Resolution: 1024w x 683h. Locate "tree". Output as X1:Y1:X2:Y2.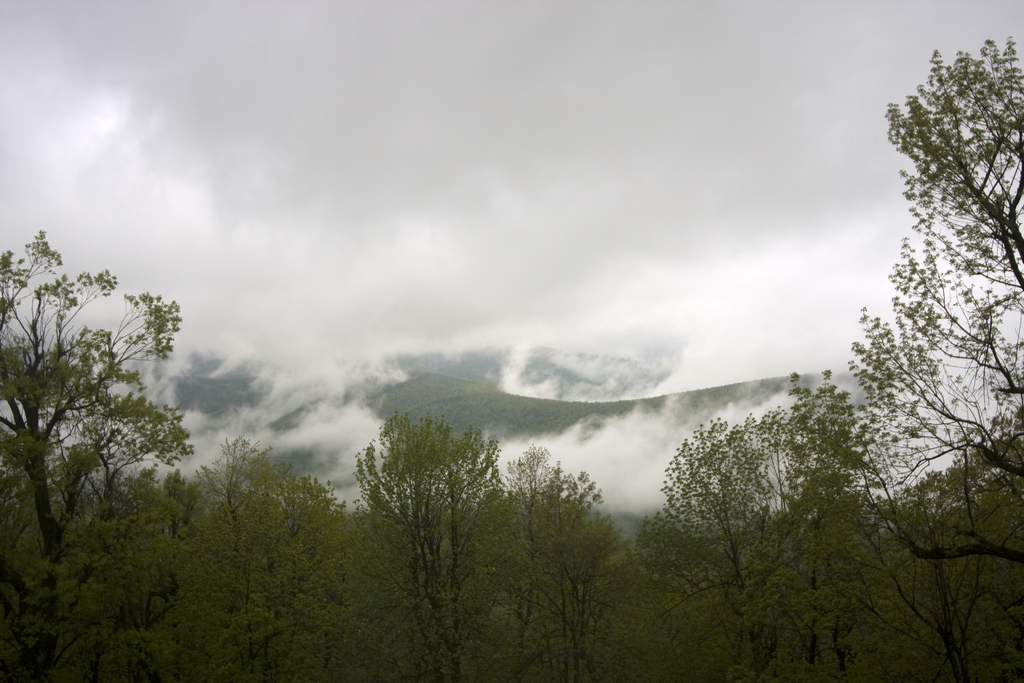
0:224:202:682.
